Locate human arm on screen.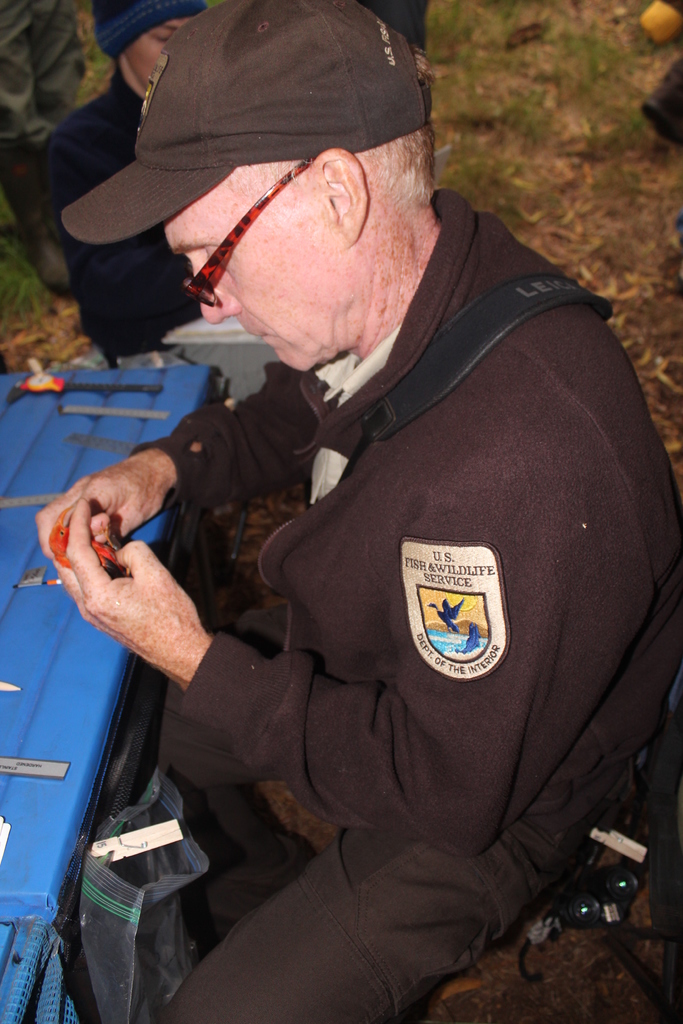
On screen at 47 450 645 861.
